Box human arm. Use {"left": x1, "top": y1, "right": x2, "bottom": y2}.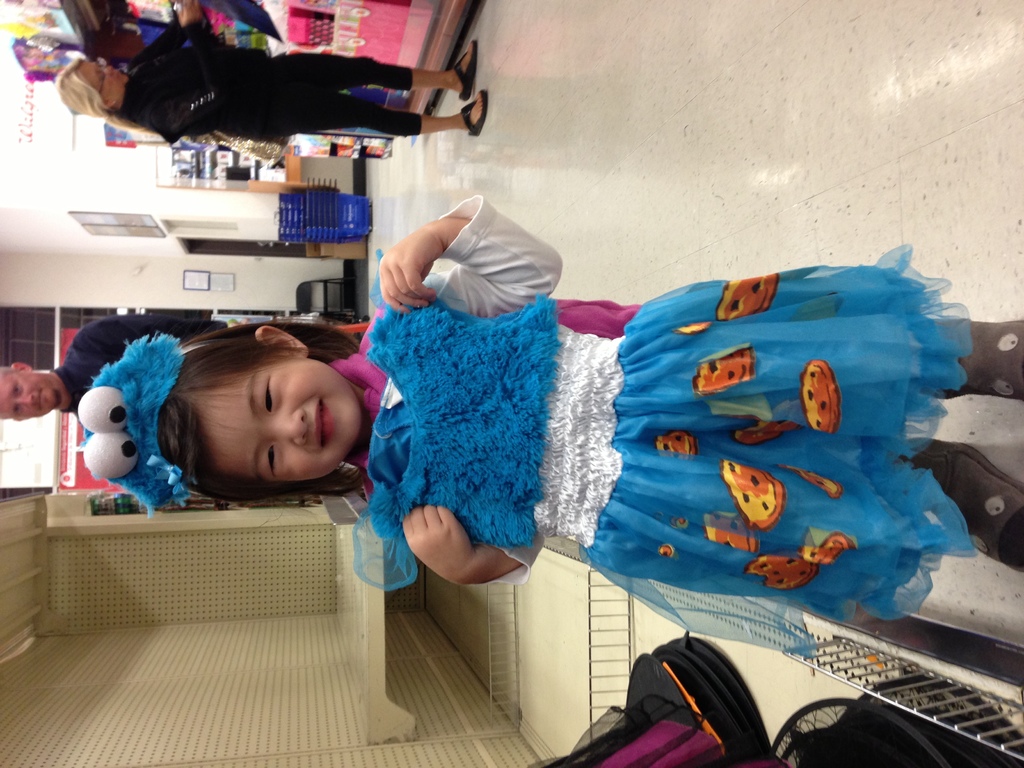
{"left": 76, "top": 316, "right": 238, "bottom": 356}.
